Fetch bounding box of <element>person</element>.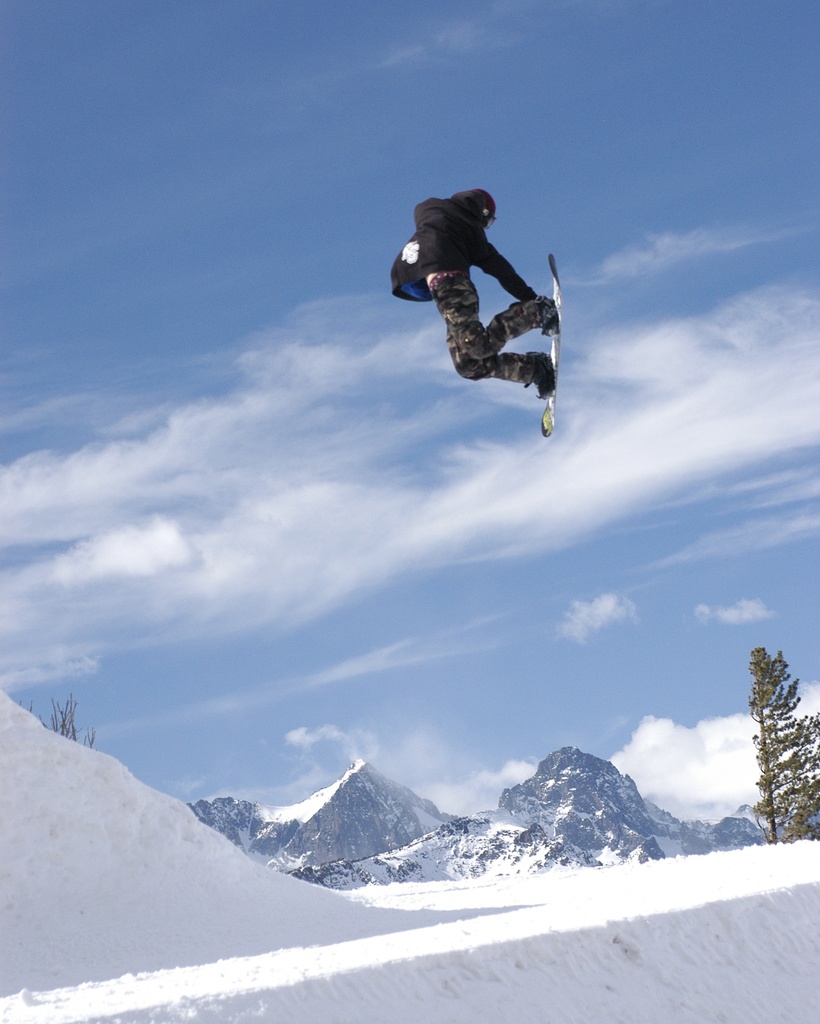
Bbox: box=[379, 182, 566, 406].
